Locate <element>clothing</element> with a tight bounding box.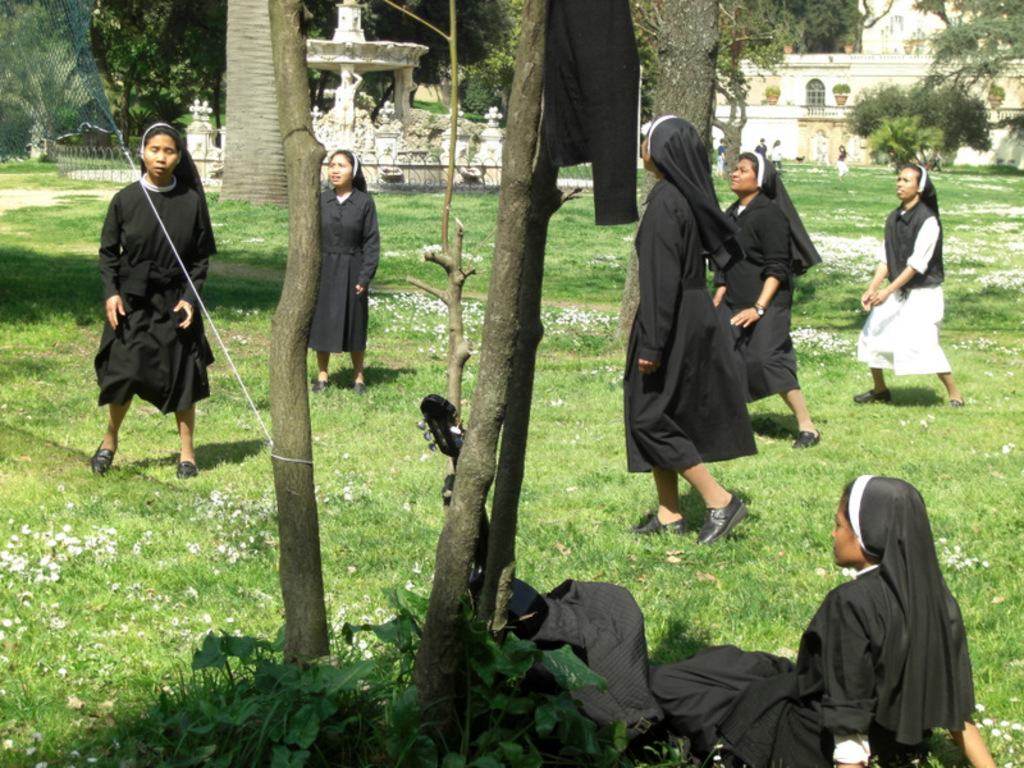
Rect(710, 151, 818, 412).
